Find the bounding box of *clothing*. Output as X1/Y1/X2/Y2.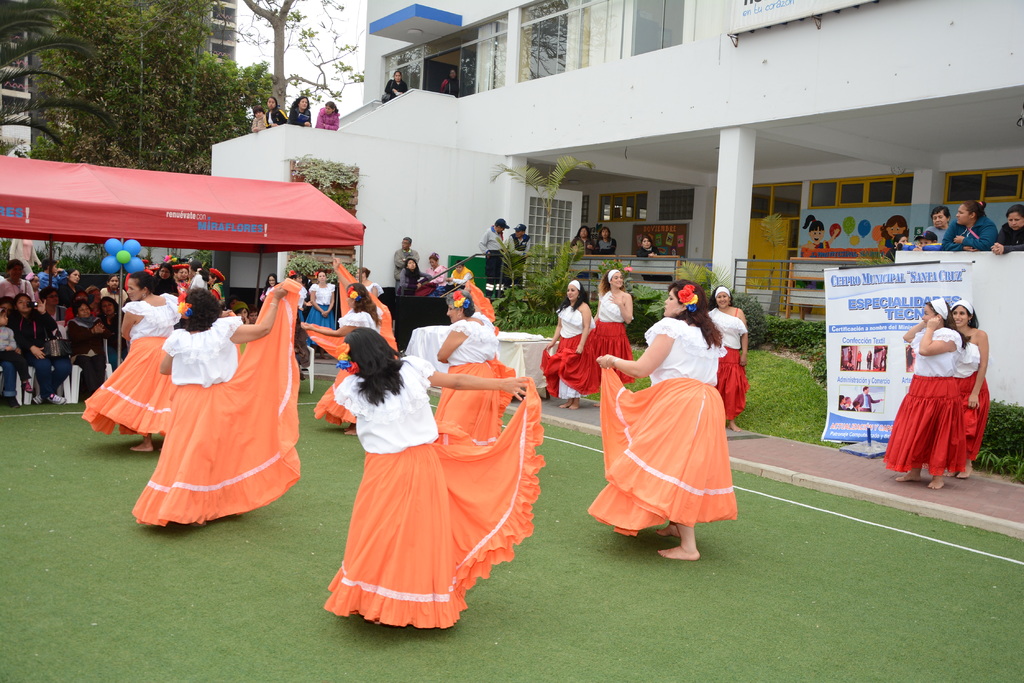
705/309/748/419.
